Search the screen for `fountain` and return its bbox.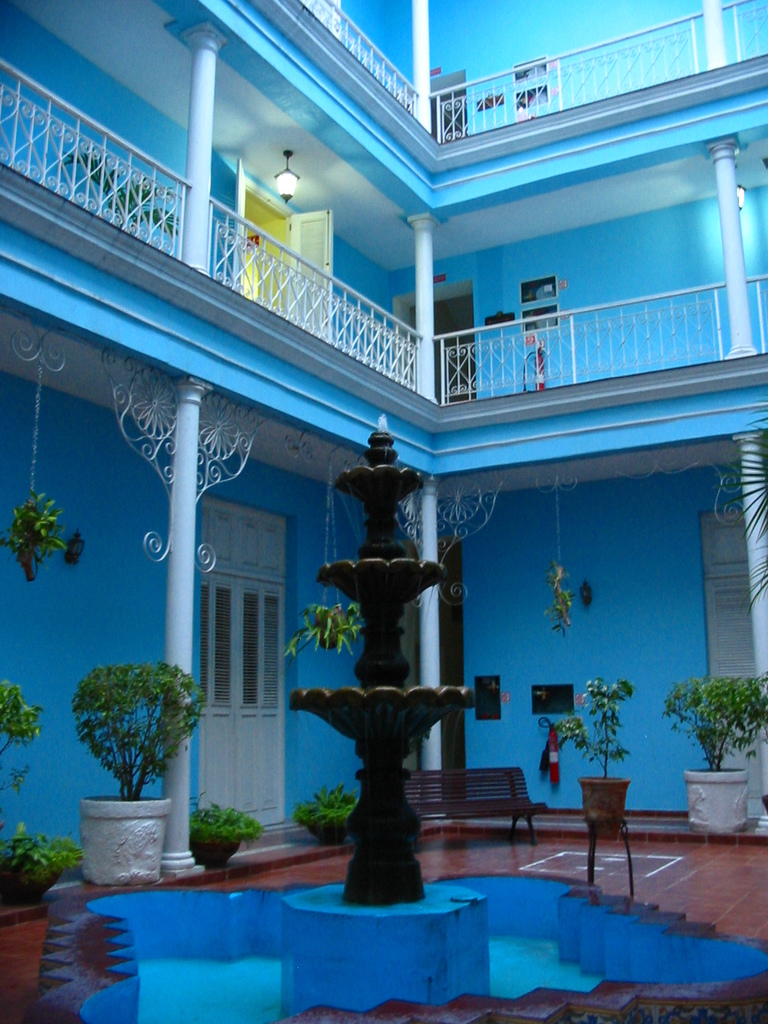
Found: [left=81, top=401, right=767, bottom=1023].
